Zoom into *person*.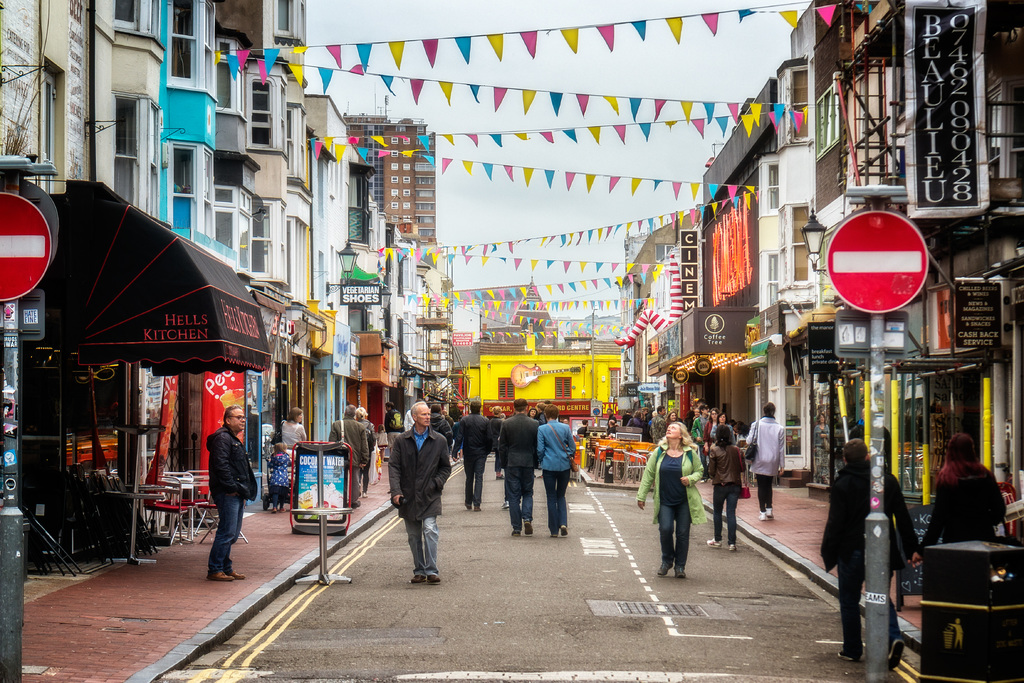
Zoom target: detection(816, 441, 920, 671).
